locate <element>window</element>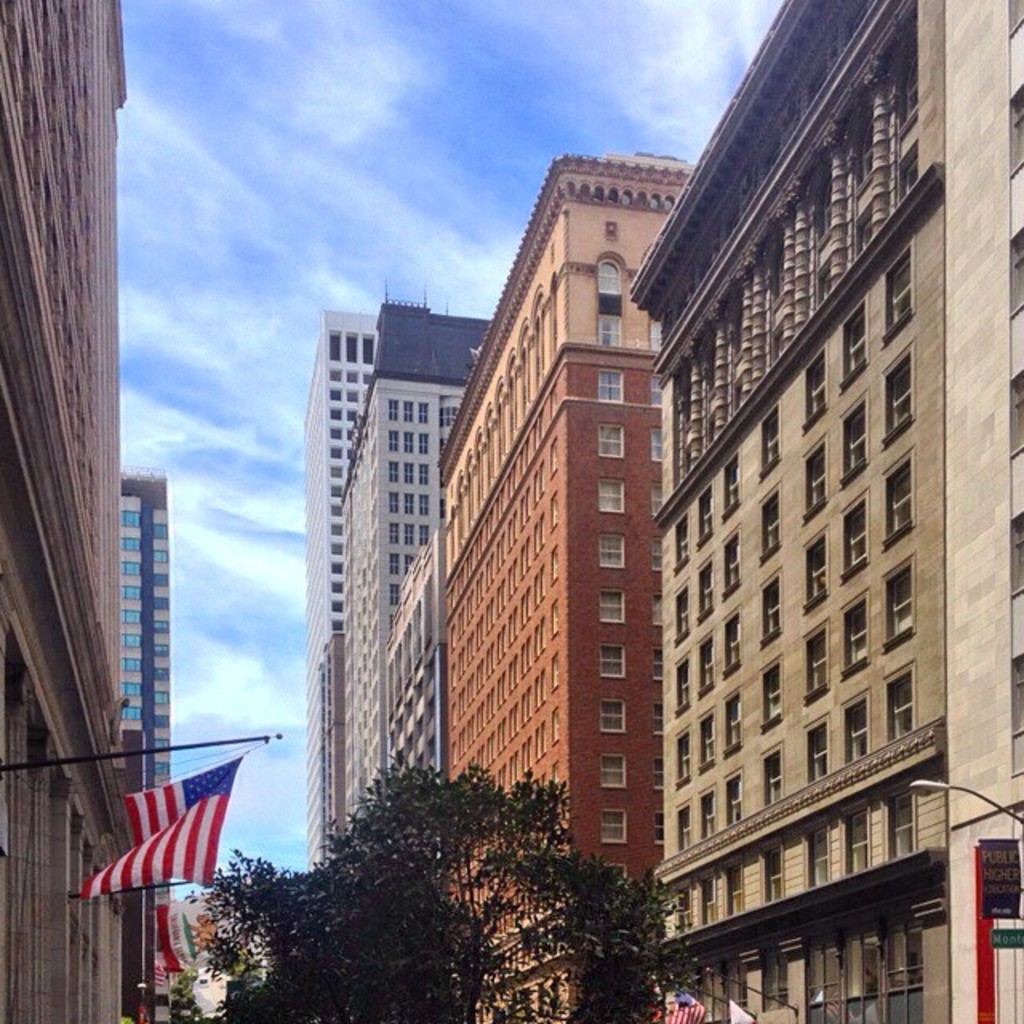
(x1=602, y1=256, x2=616, y2=296)
